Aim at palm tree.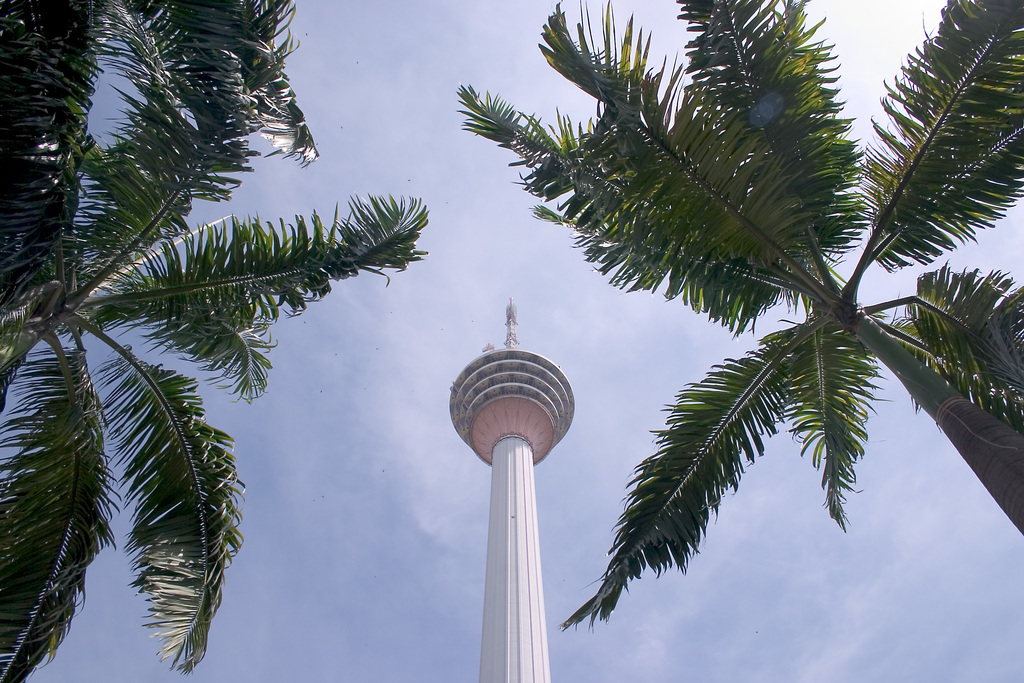
Aimed at <box>0,1,434,679</box>.
